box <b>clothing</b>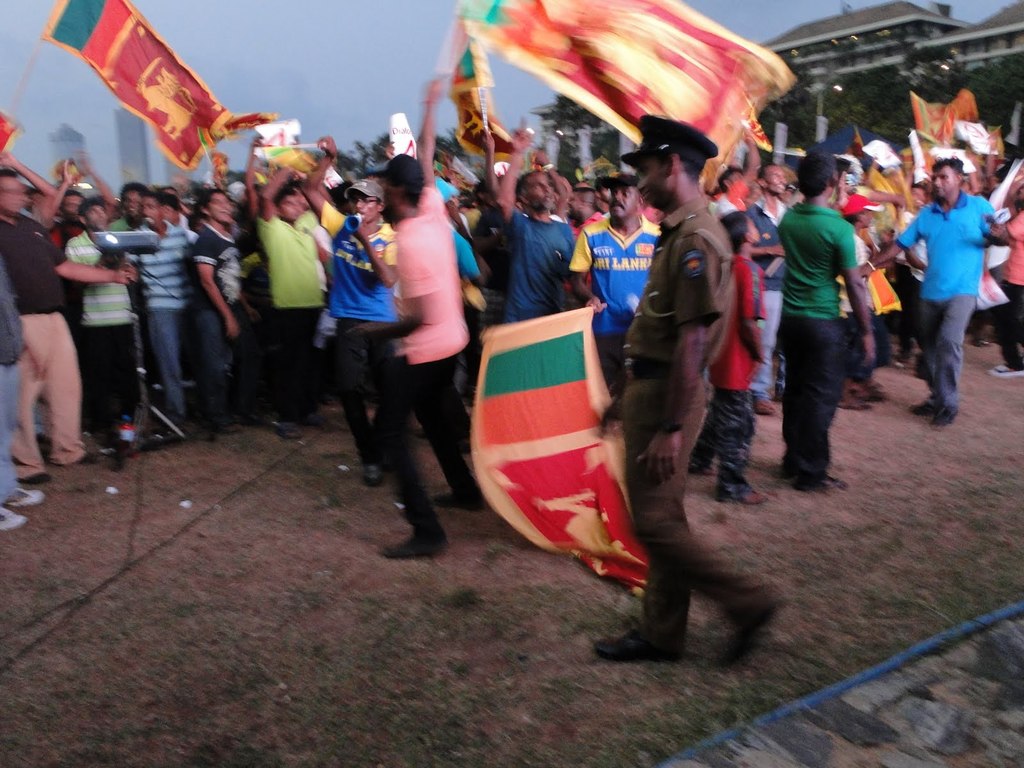
367:182:469:547
